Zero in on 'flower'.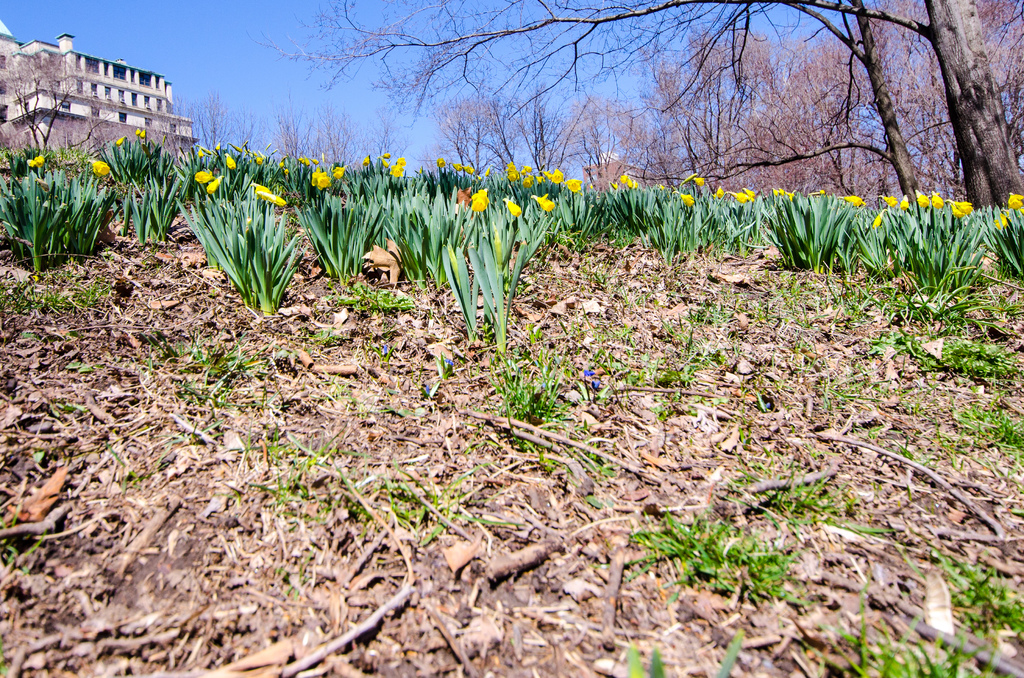
Zeroed in: <region>90, 156, 110, 175</region>.
